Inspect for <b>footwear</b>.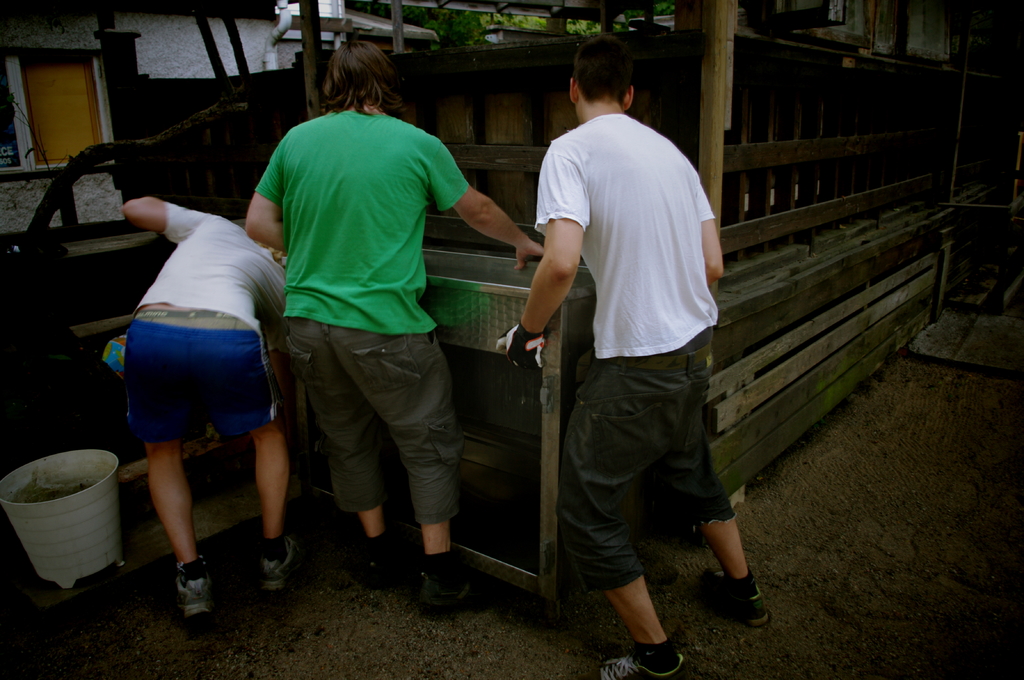
Inspection: l=178, t=563, r=213, b=618.
